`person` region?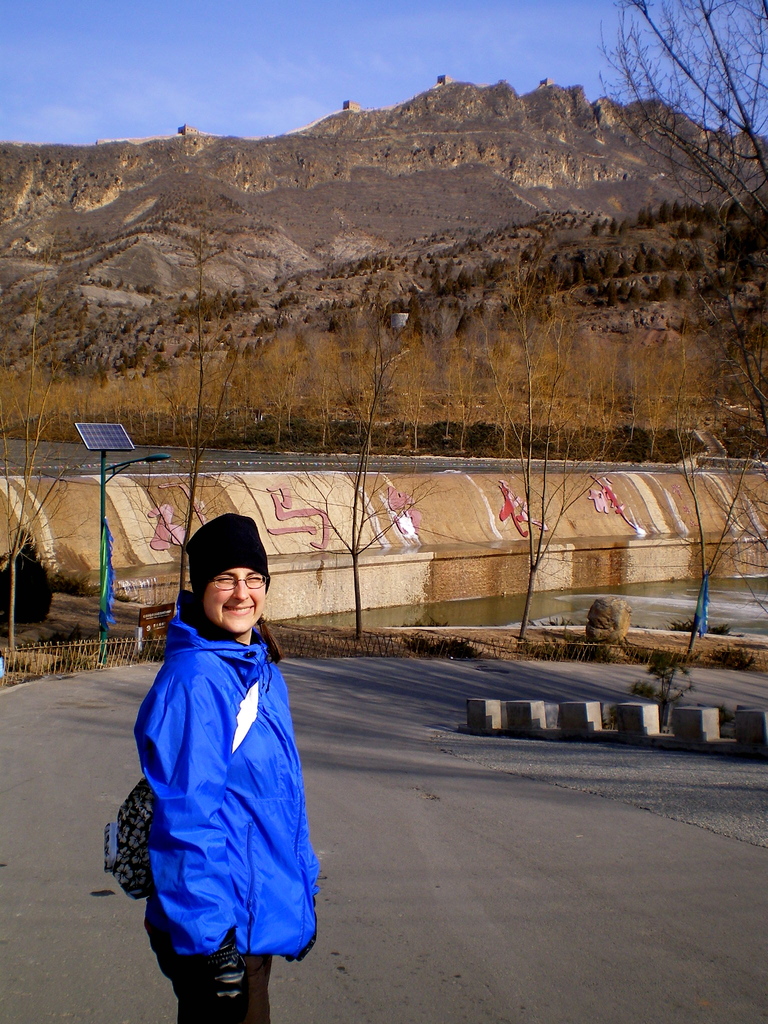
bbox(137, 492, 335, 1018)
